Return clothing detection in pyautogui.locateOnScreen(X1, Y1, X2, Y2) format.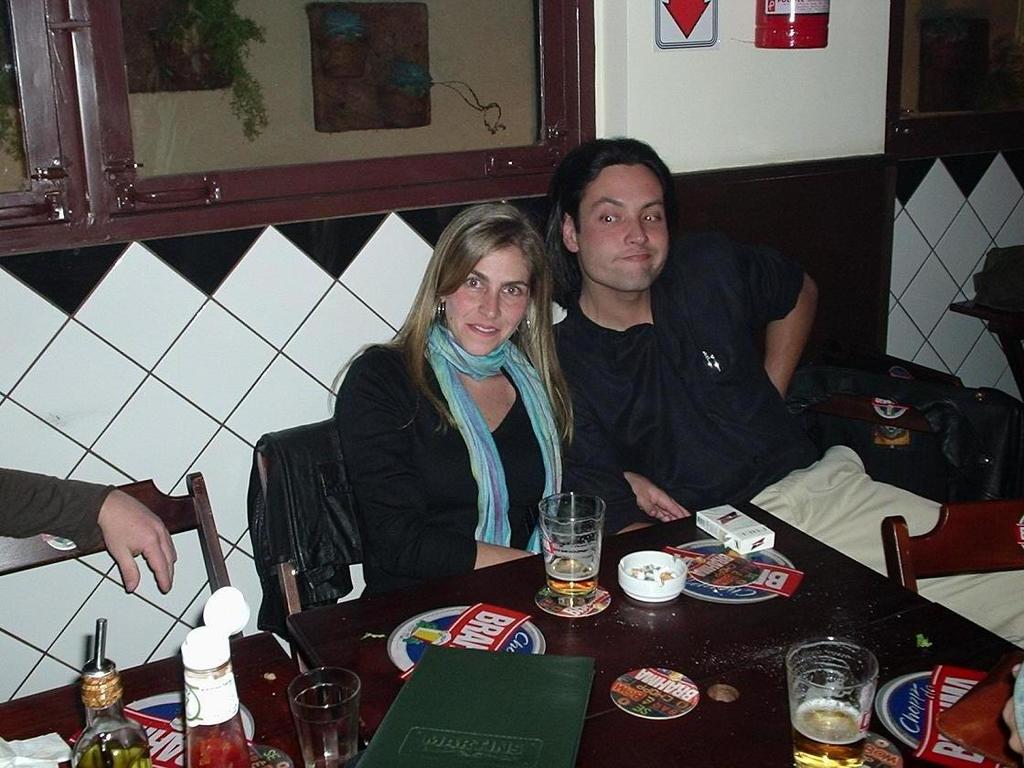
pyautogui.locateOnScreen(544, 241, 1023, 655).
